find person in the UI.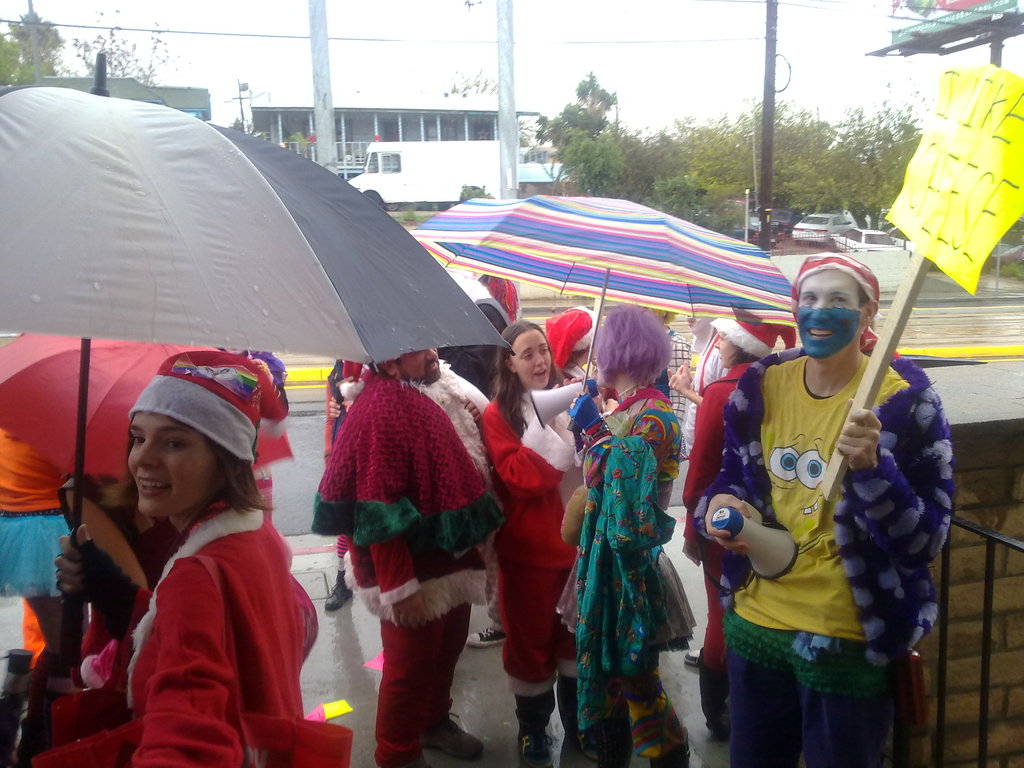
UI element at (707,215,945,767).
